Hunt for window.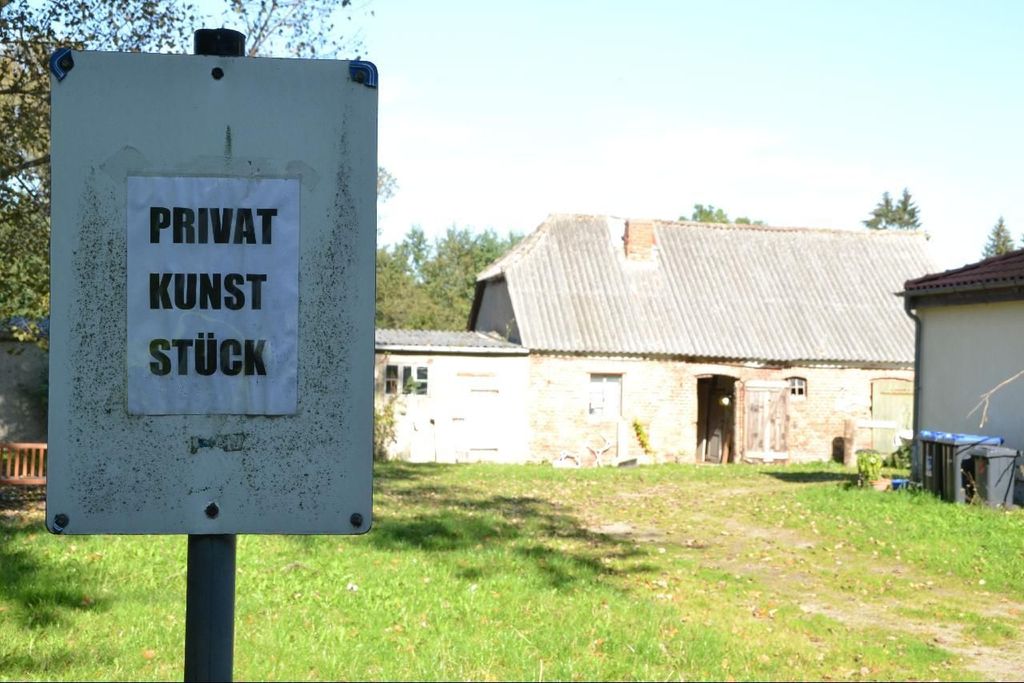
Hunted down at crop(387, 360, 430, 392).
